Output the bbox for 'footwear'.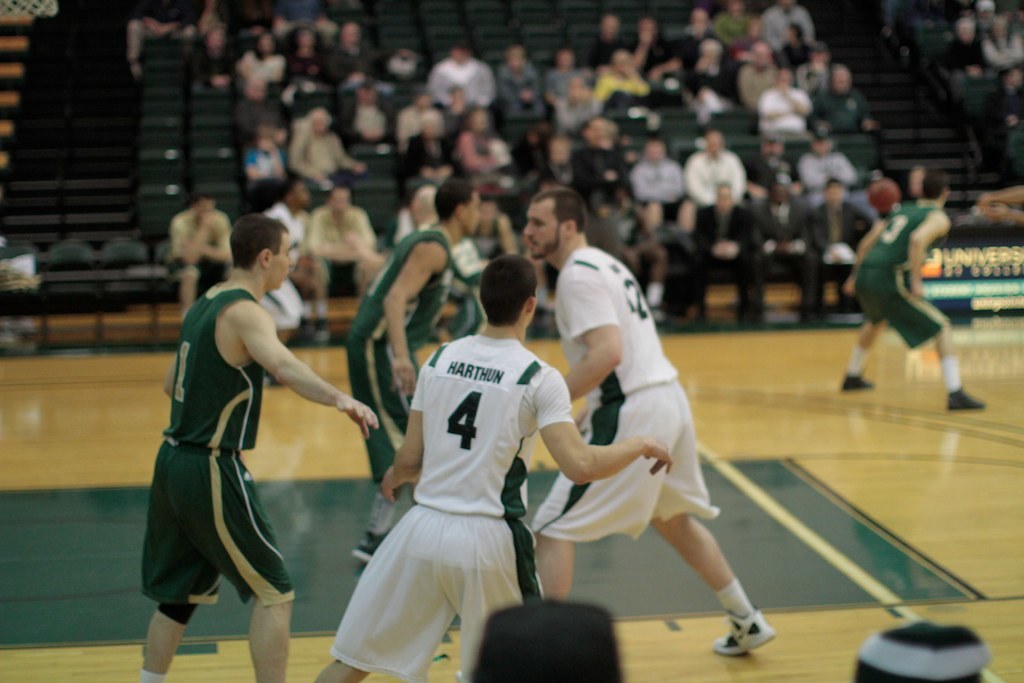
box(712, 609, 771, 650).
